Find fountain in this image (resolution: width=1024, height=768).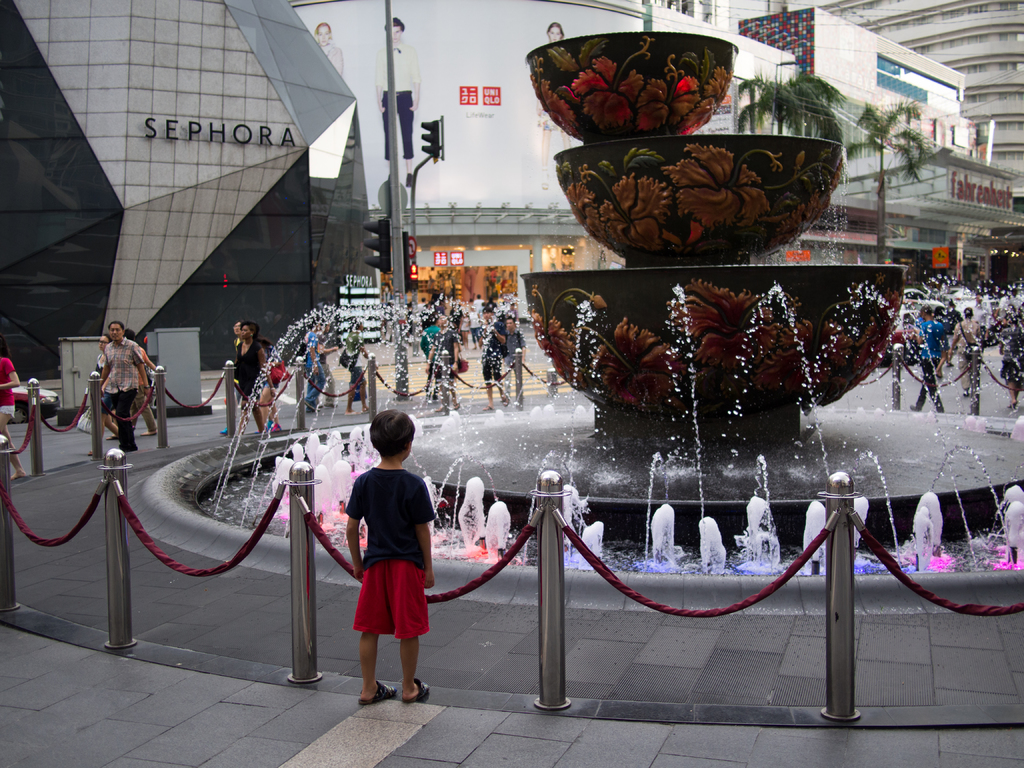
(x1=125, y1=21, x2=1023, y2=619).
